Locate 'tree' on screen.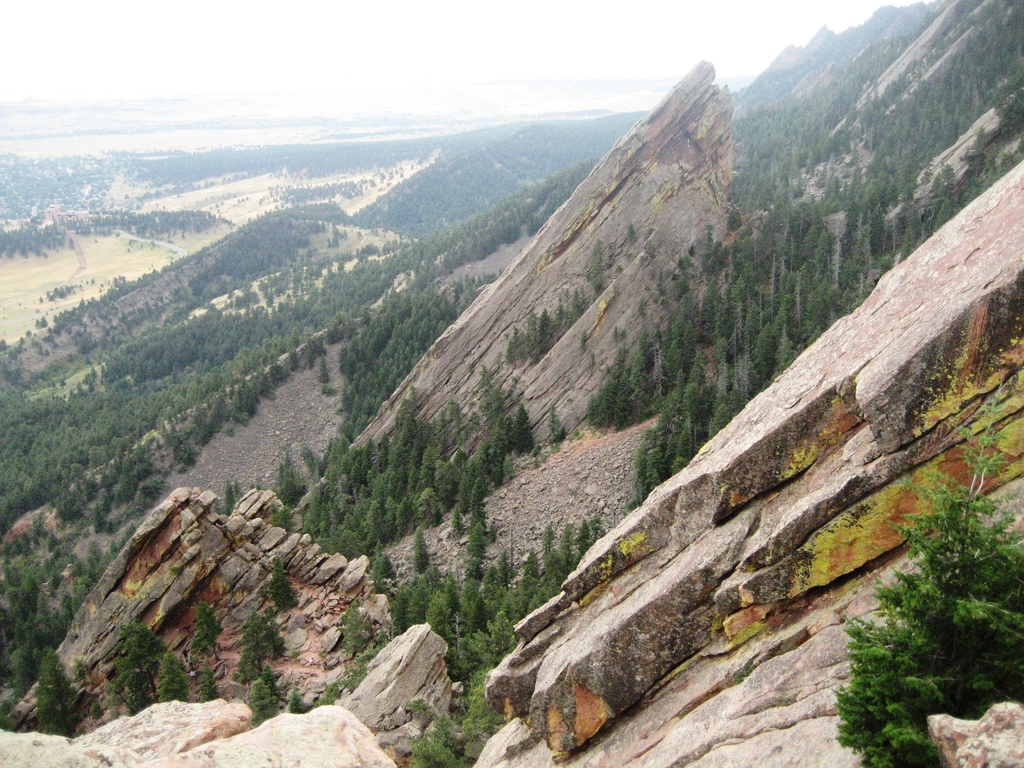
On screen at 410,525,429,579.
